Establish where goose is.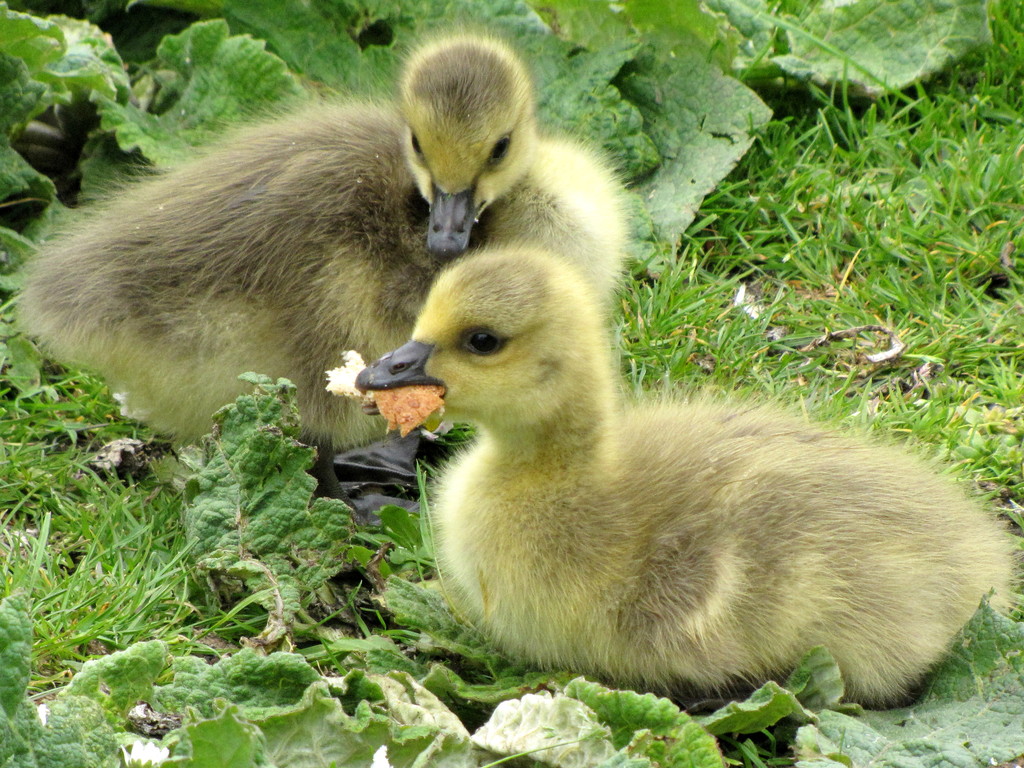
Established at (x1=339, y1=70, x2=991, y2=762).
